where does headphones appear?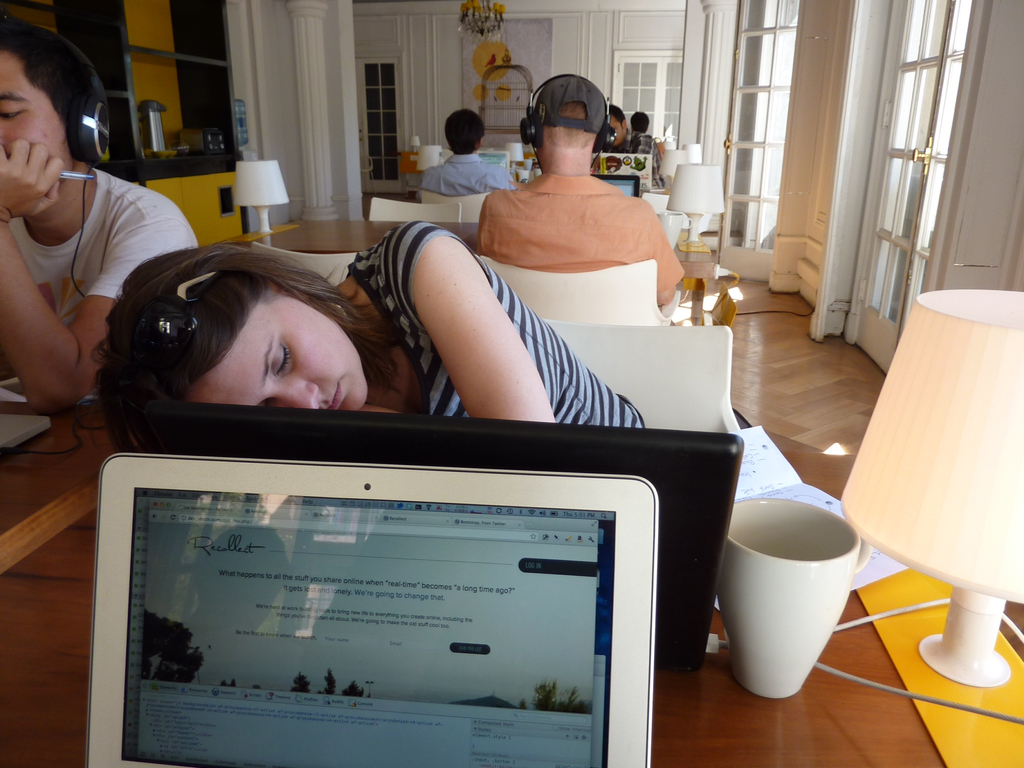
Appears at [51,21,113,165].
